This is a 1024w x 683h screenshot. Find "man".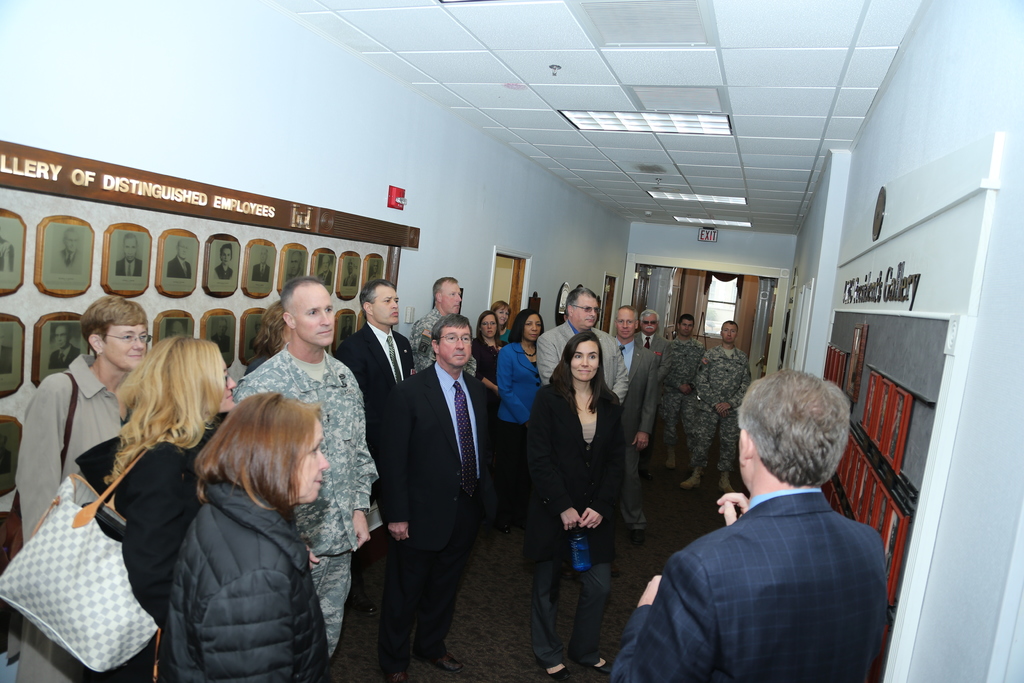
Bounding box: (left=379, top=313, right=497, bottom=682).
